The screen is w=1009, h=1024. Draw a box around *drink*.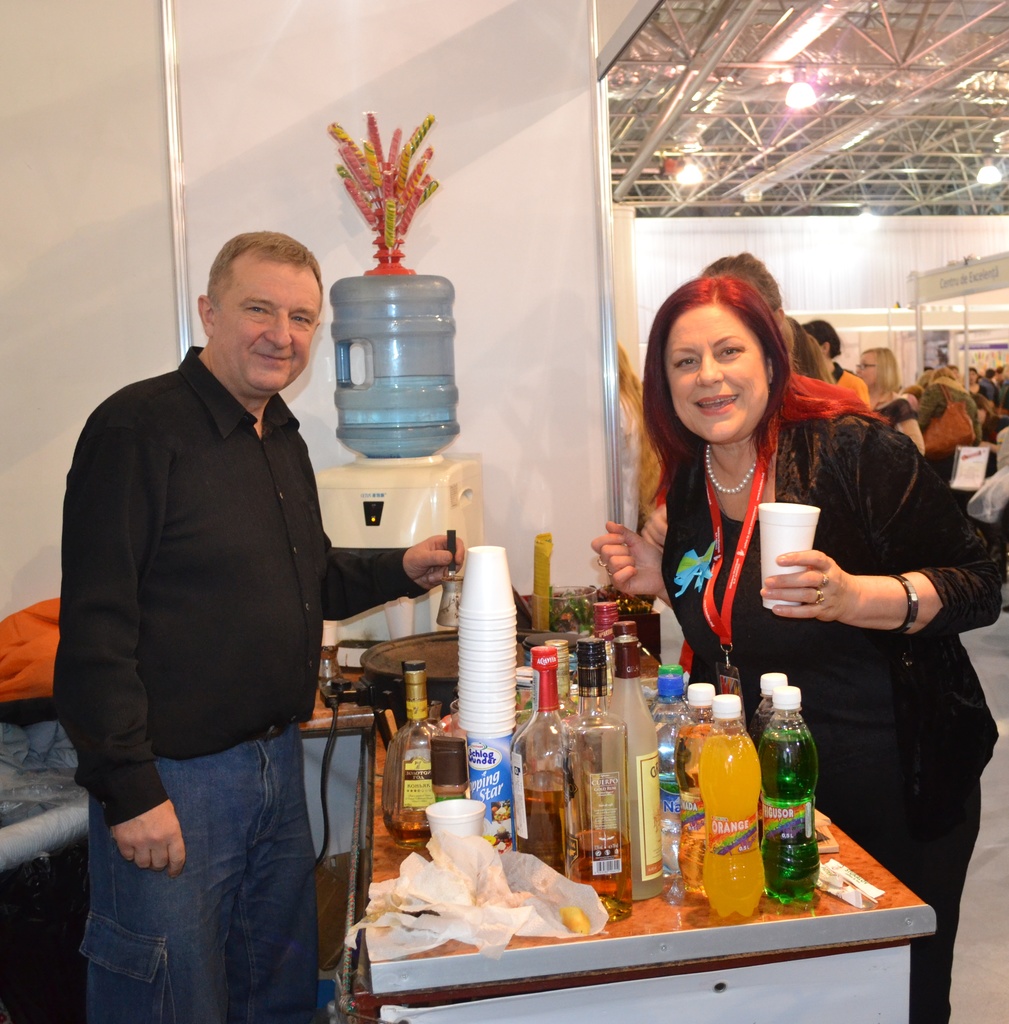
[759, 694, 824, 900].
